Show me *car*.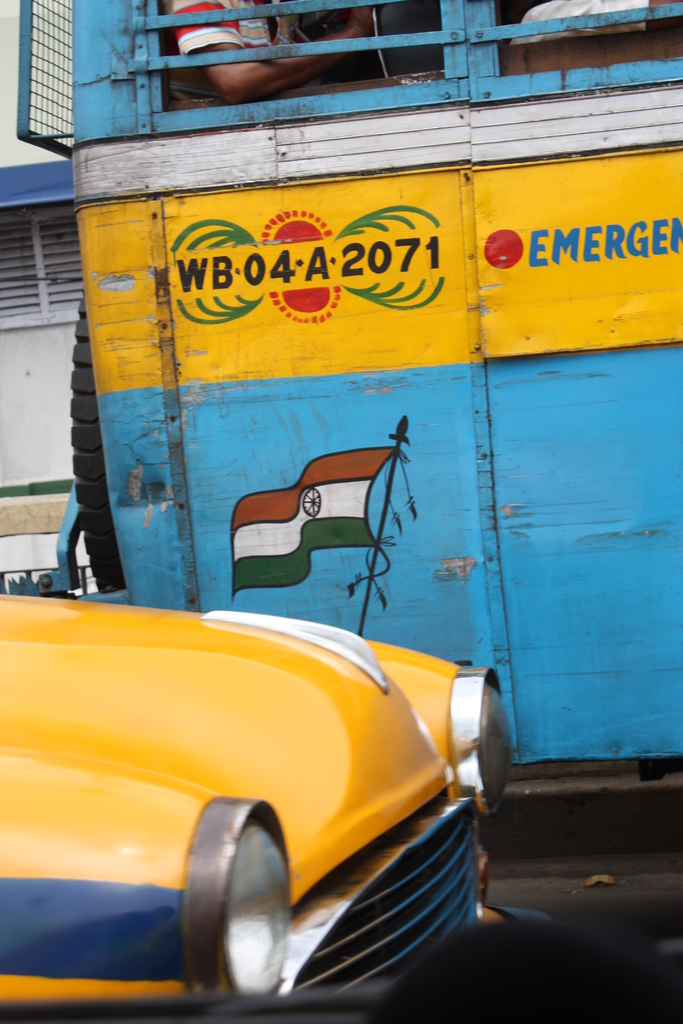
*car* is here: select_region(0, 591, 509, 1023).
